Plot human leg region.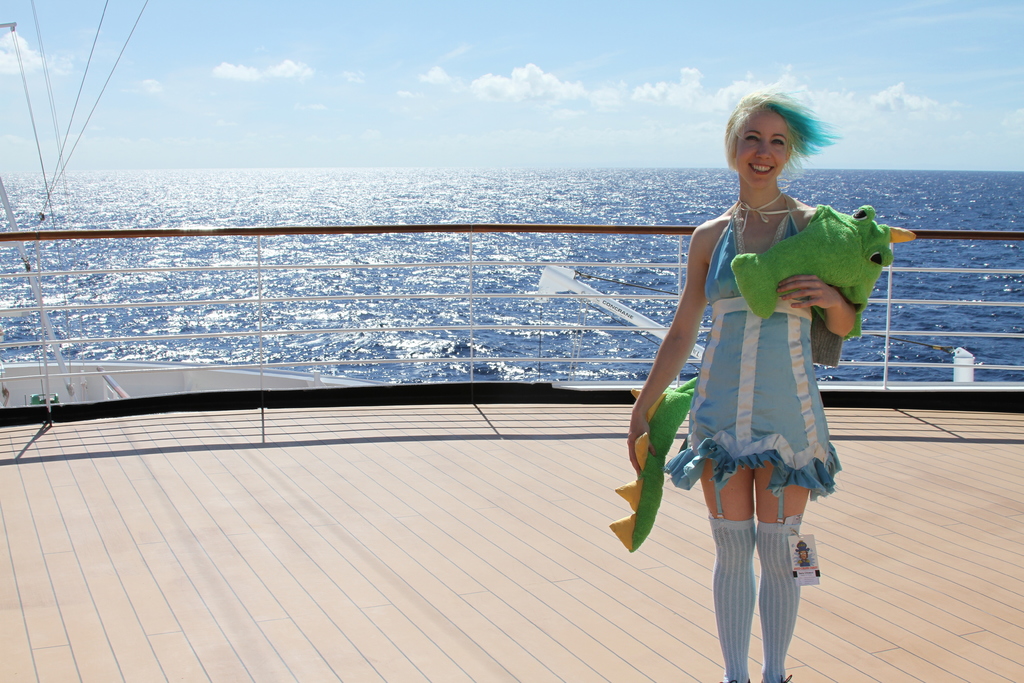
Plotted at l=692, t=407, r=758, b=678.
